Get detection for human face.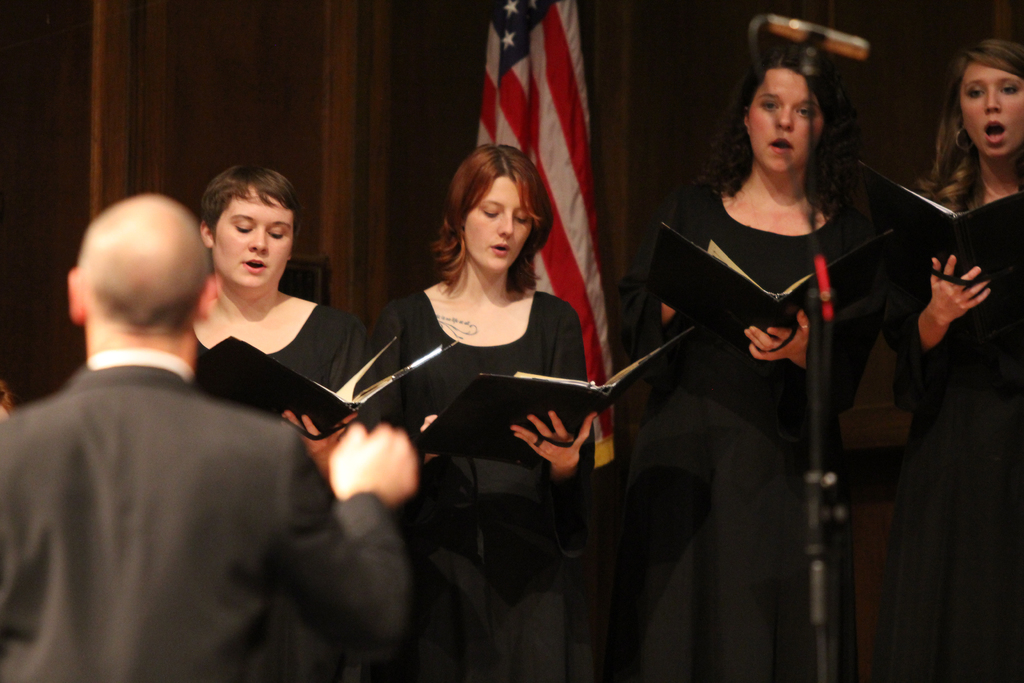
Detection: {"left": 961, "top": 60, "right": 1023, "bottom": 161}.
